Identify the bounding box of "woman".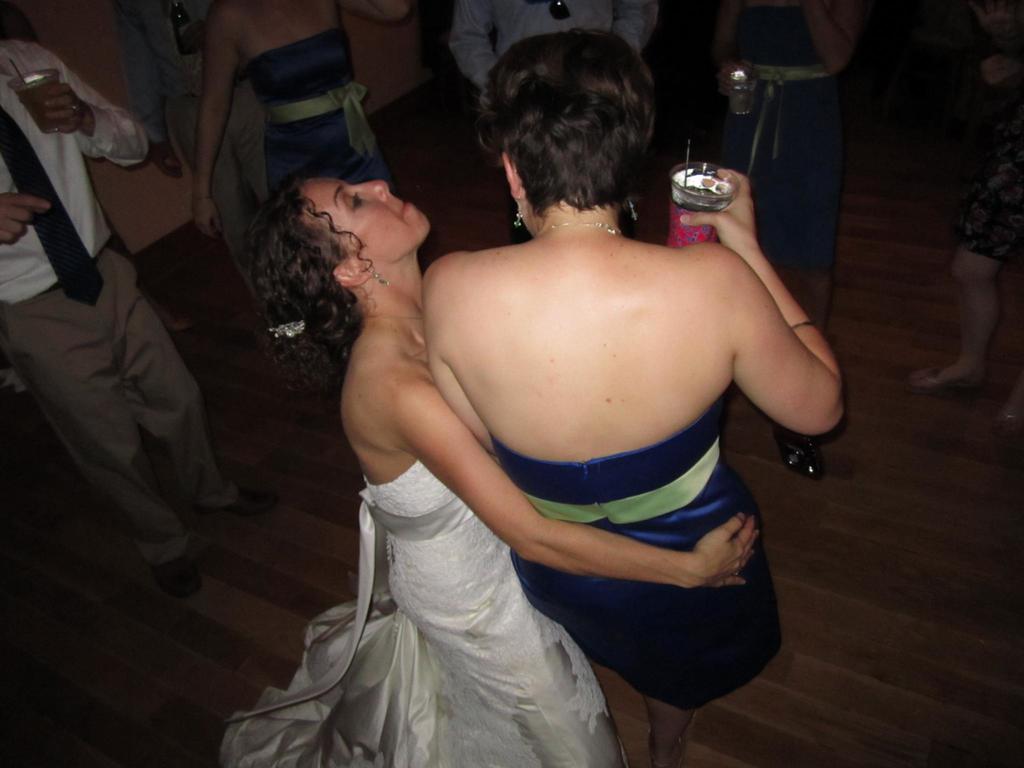
[left=708, top=0, right=858, bottom=484].
